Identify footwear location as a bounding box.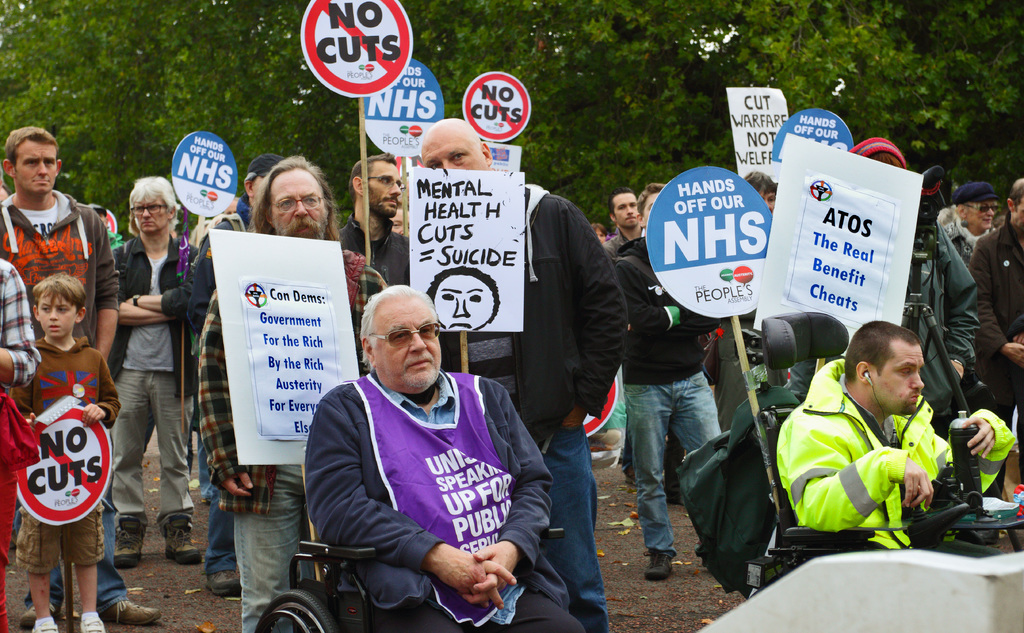
108/524/144/566.
